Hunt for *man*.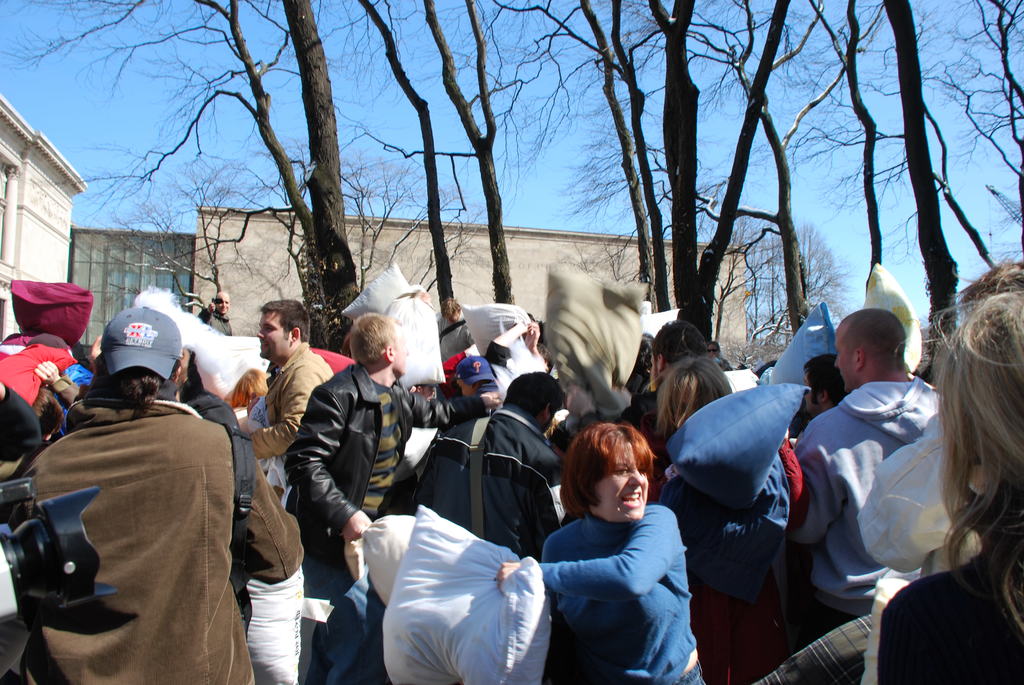
Hunted down at l=793, t=302, r=954, b=632.
